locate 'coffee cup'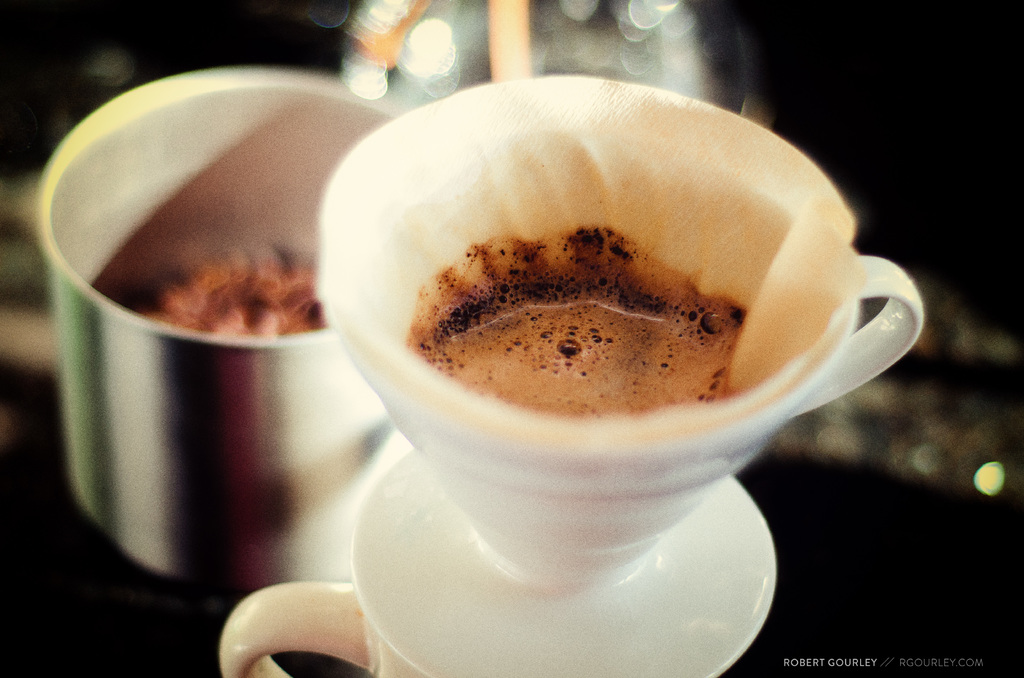
212 575 444 677
